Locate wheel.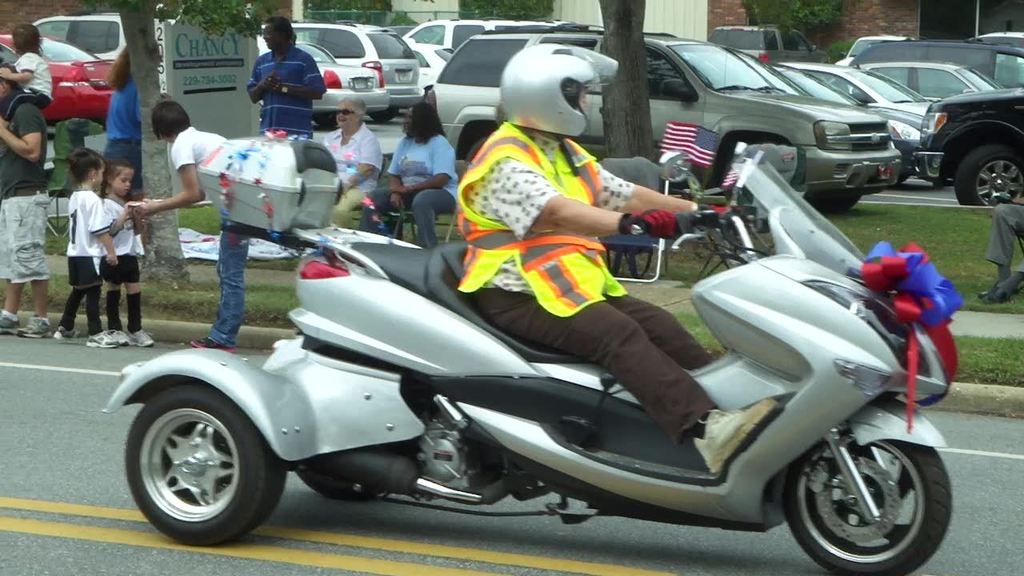
Bounding box: (x1=806, y1=192, x2=861, y2=214).
